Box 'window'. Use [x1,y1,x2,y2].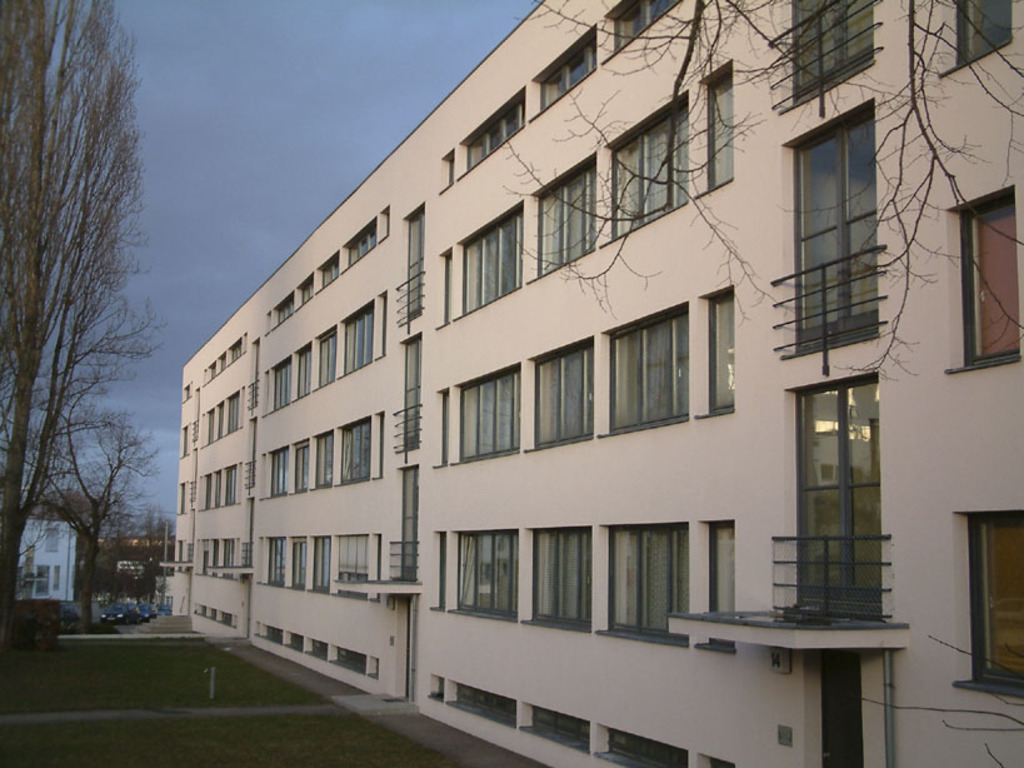
[528,341,591,444].
